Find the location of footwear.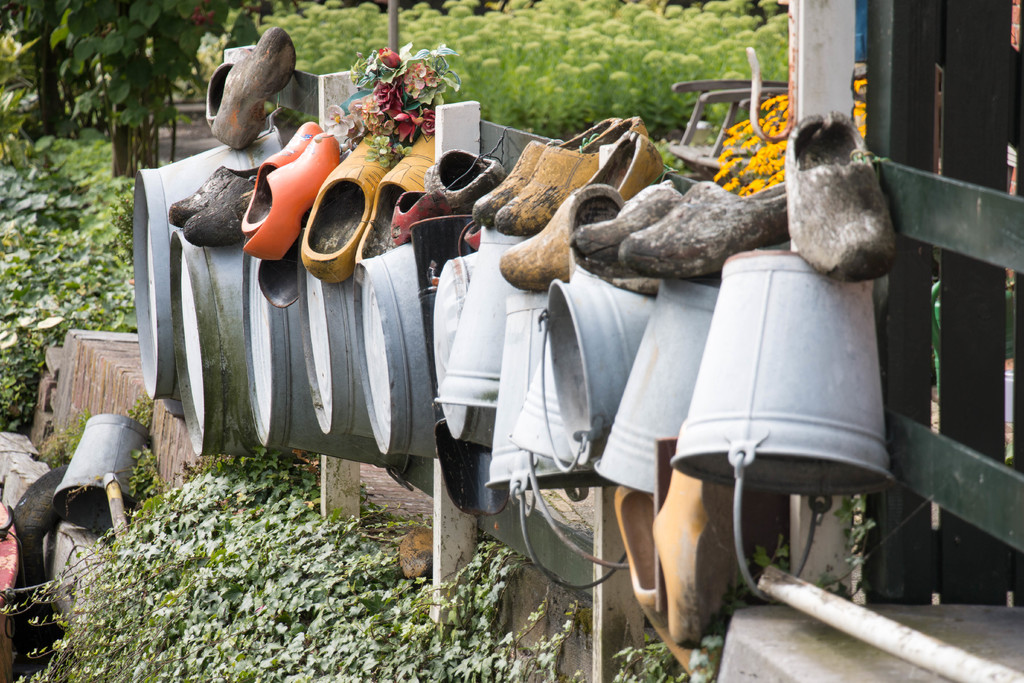
Location: pyautogui.locateOnScreen(787, 112, 893, 279).
